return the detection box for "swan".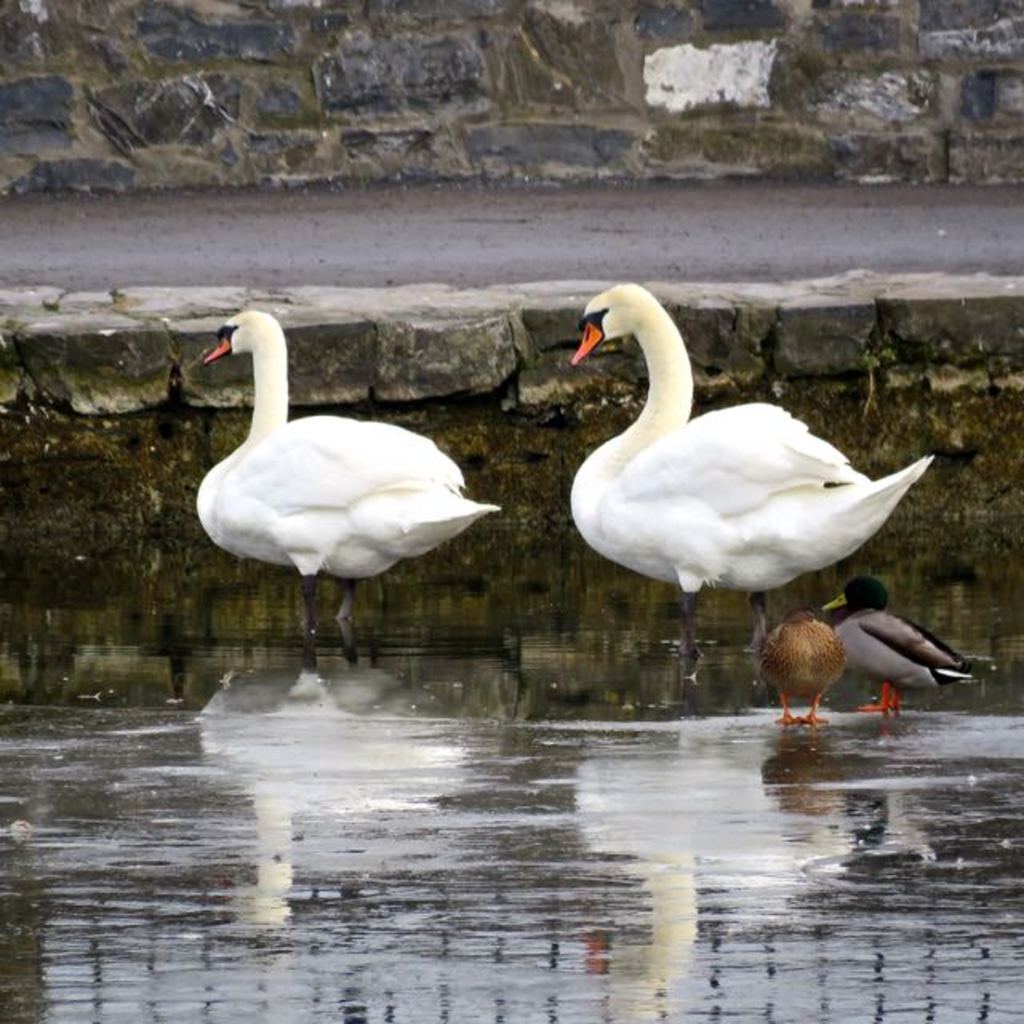
l=195, t=302, r=504, b=621.
